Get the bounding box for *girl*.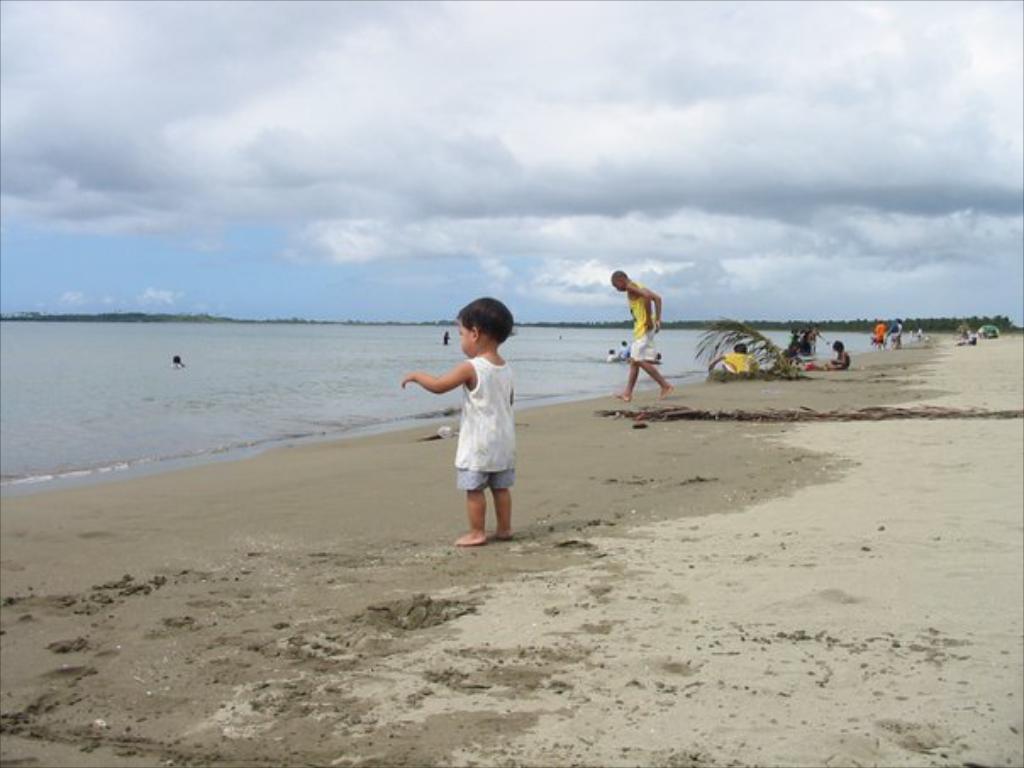
select_region(827, 339, 853, 368).
